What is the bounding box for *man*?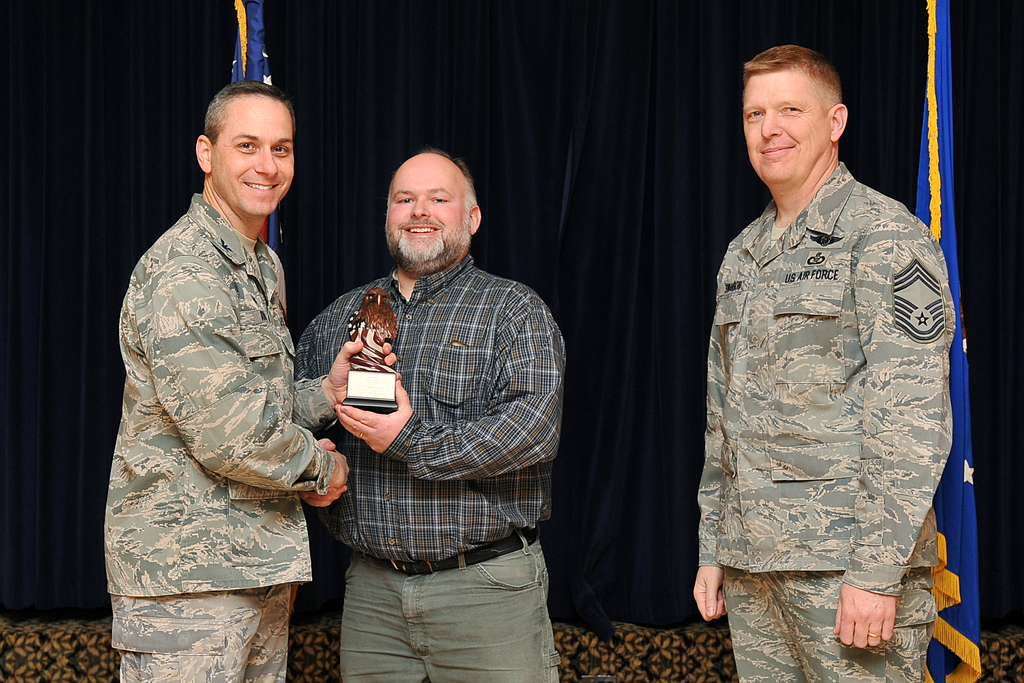
detection(690, 44, 963, 682).
